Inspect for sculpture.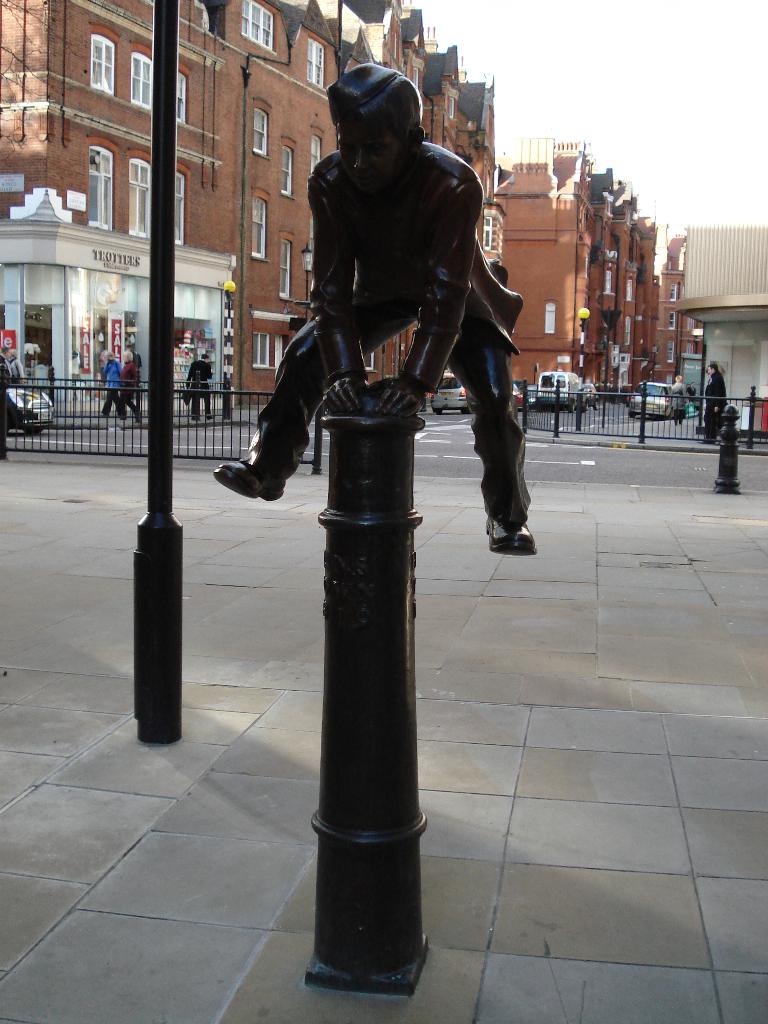
Inspection: 214/71/548/566.
